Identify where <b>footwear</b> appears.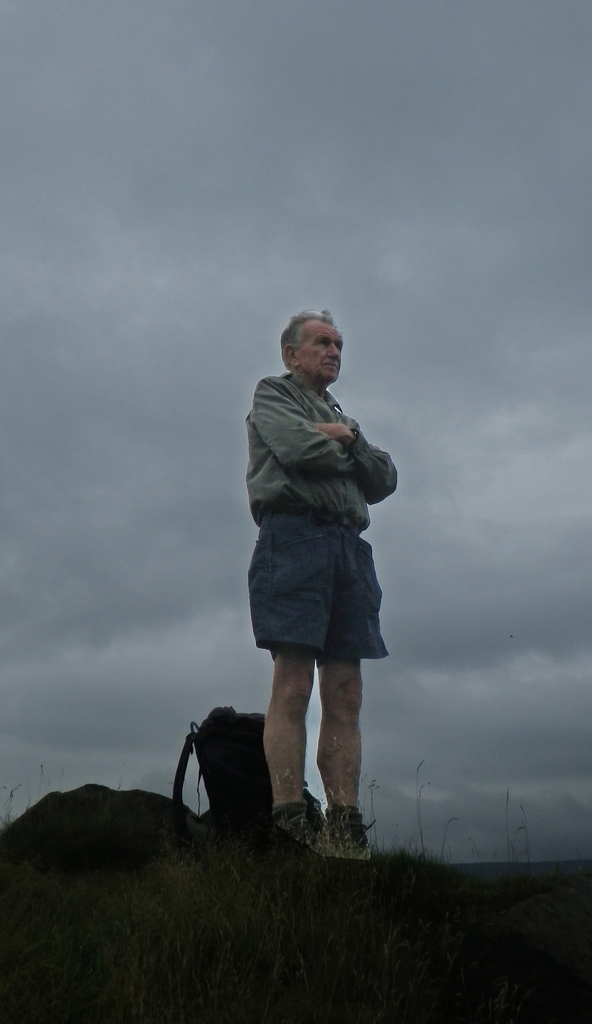
Appears at l=267, t=798, r=339, b=856.
